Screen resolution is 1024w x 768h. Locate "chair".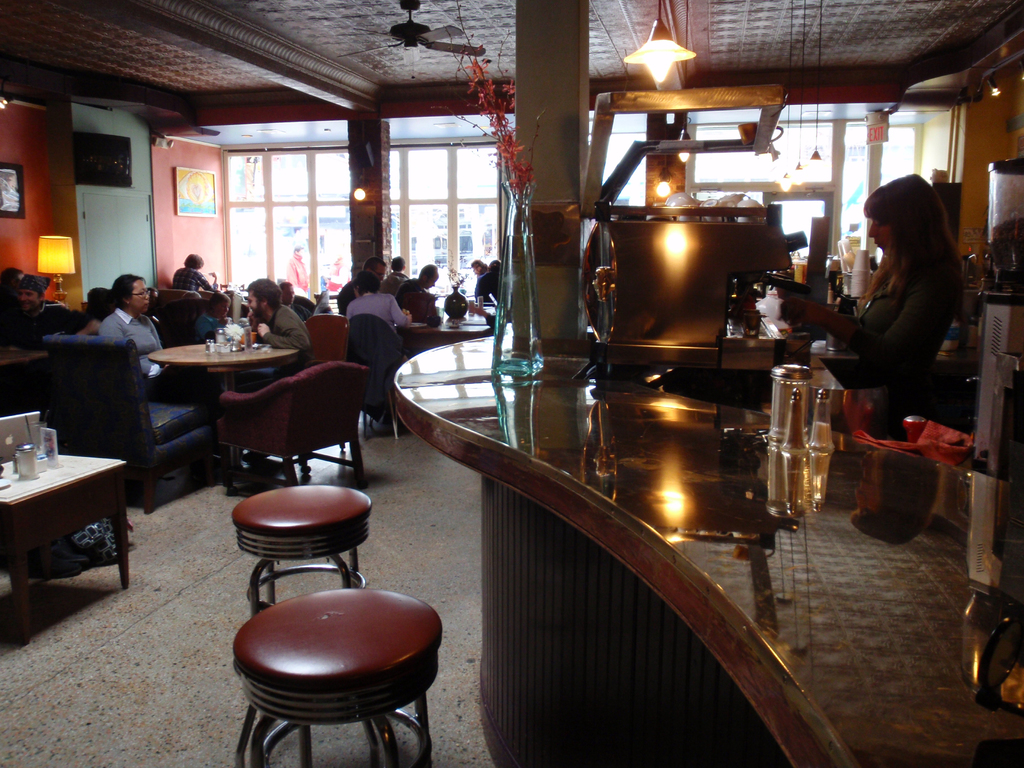
[x1=214, y1=362, x2=372, y2=500].
